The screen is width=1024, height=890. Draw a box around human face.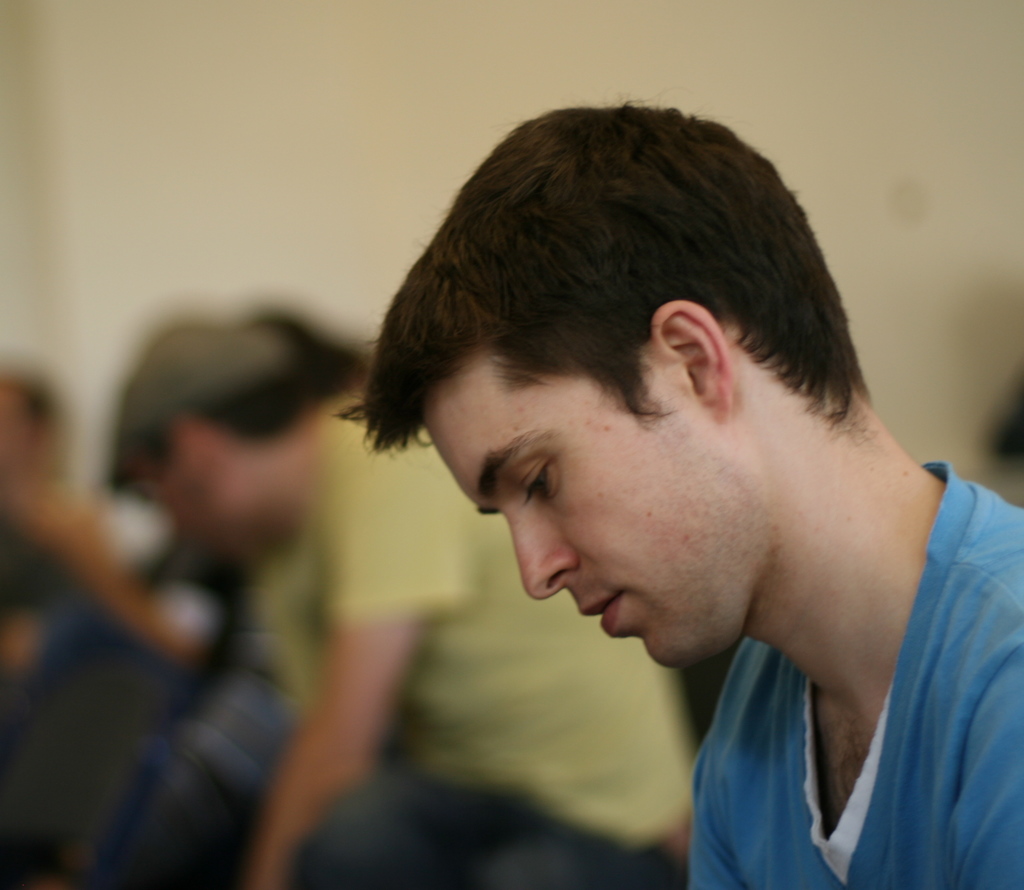
(419, 378, 760, 669).
